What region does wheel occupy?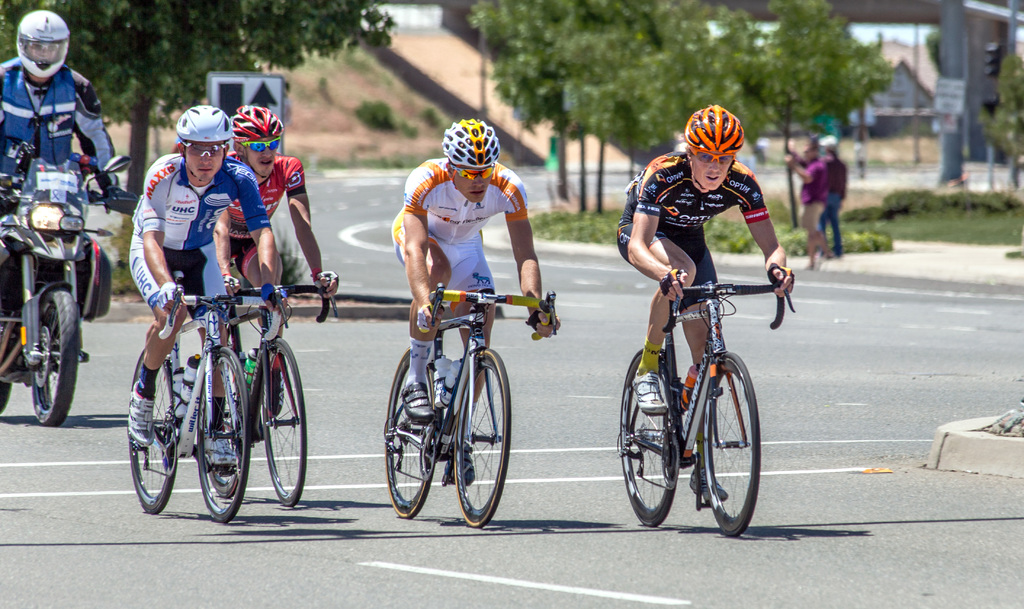
region(700, 351, 758, 535).
